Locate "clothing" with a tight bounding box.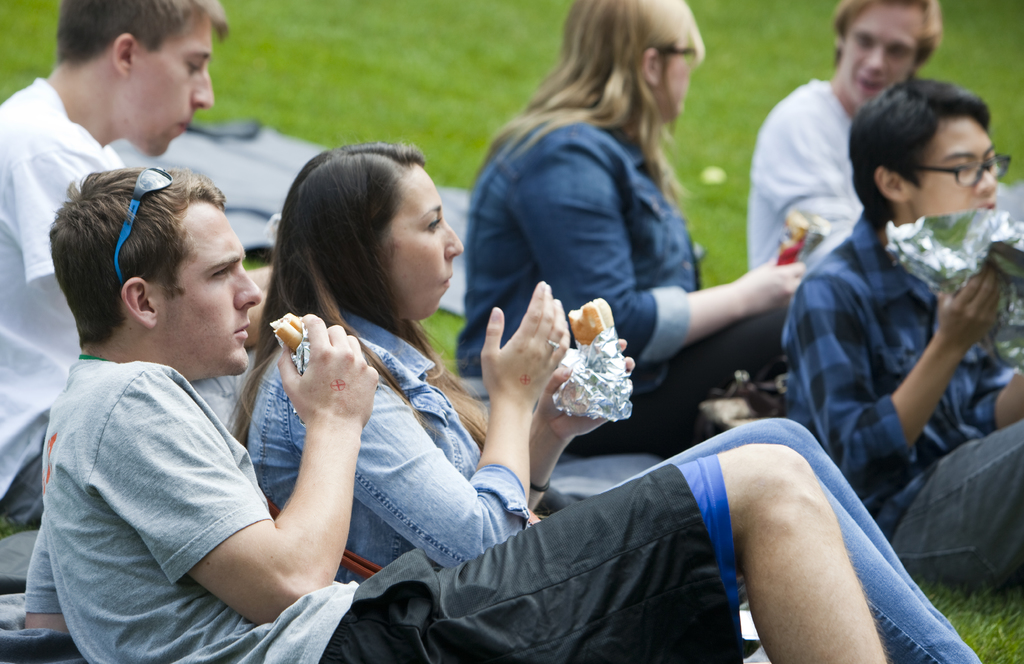
x1=744 y1=74 x2=879 y2=274.
